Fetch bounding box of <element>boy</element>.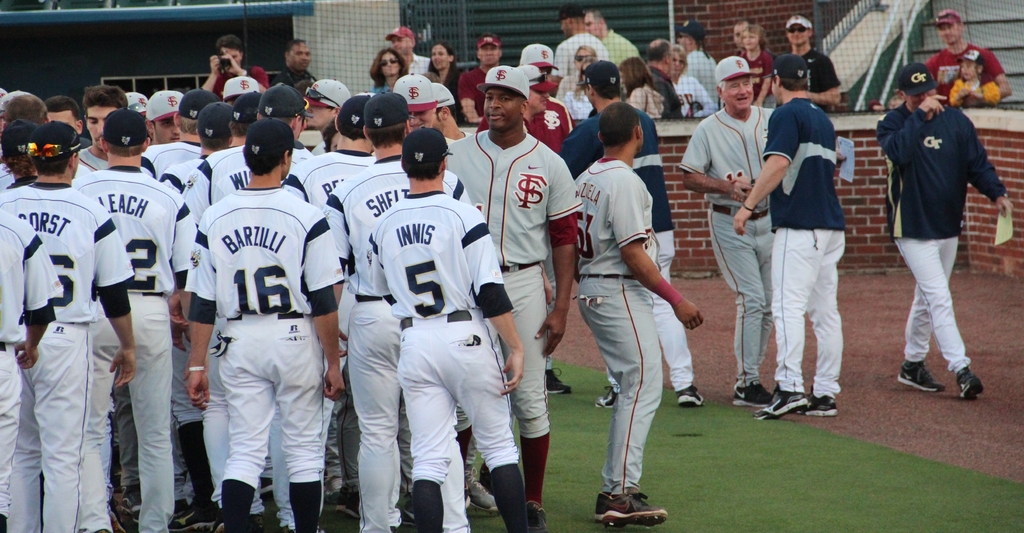
Bbox: detection(868, 94, 904, 113).
